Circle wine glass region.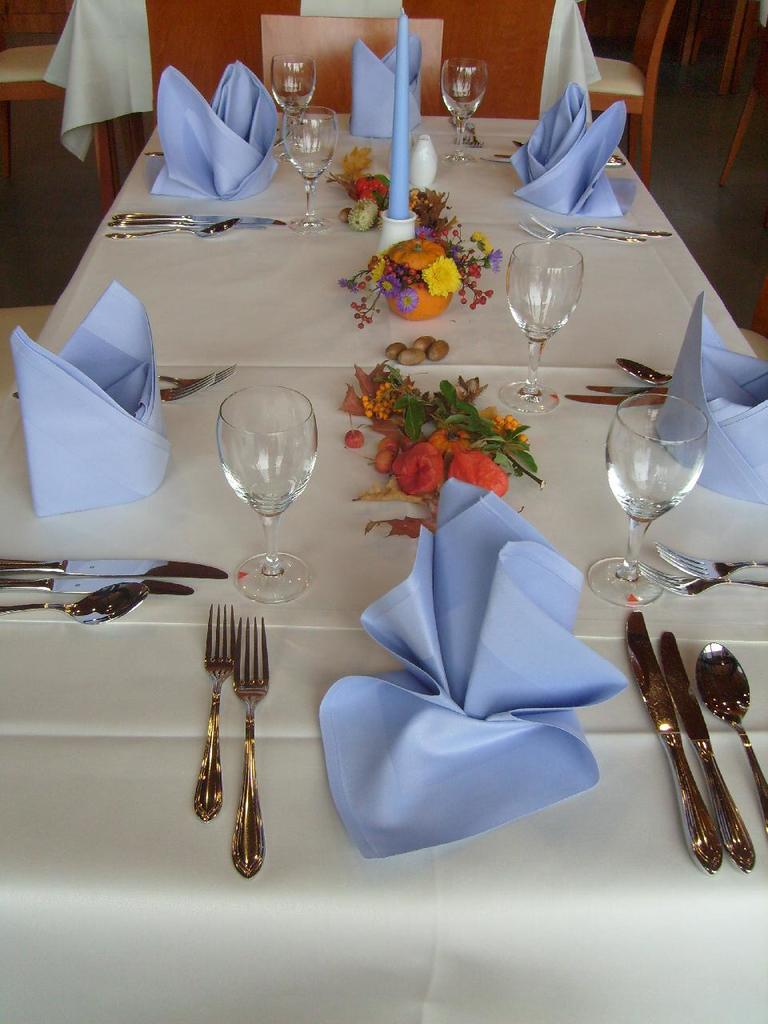
Region: 282 106 338 226.
